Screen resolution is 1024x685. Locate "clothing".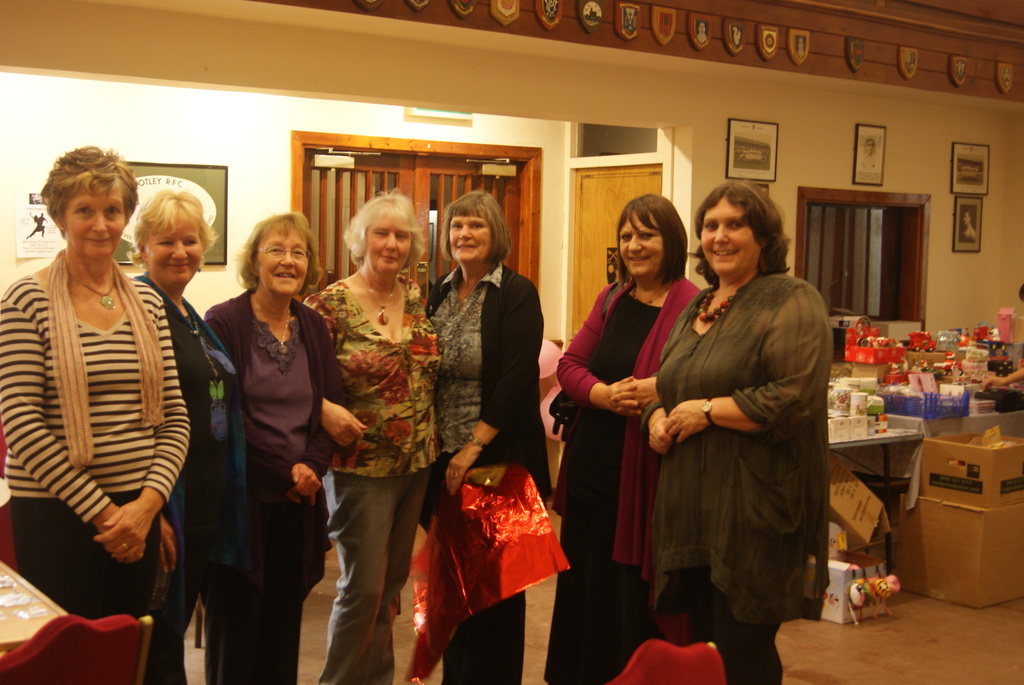
pyautogui.locateOnScreen(623, 223, 841, 649).
